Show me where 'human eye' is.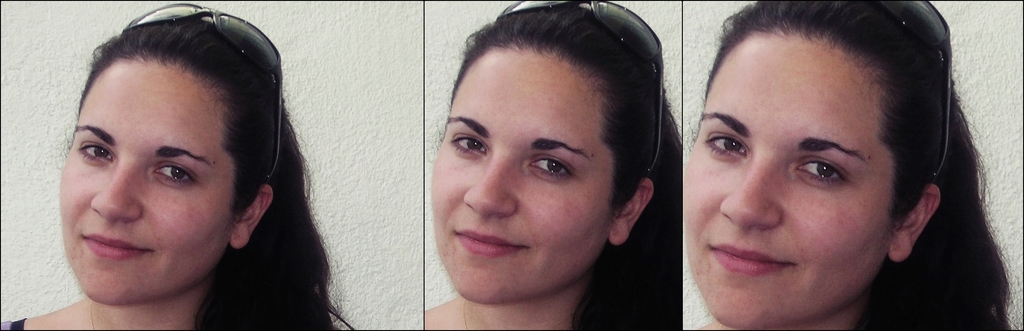
'human eye' is at x1=530, y1=154, x2=569, y2=181.
